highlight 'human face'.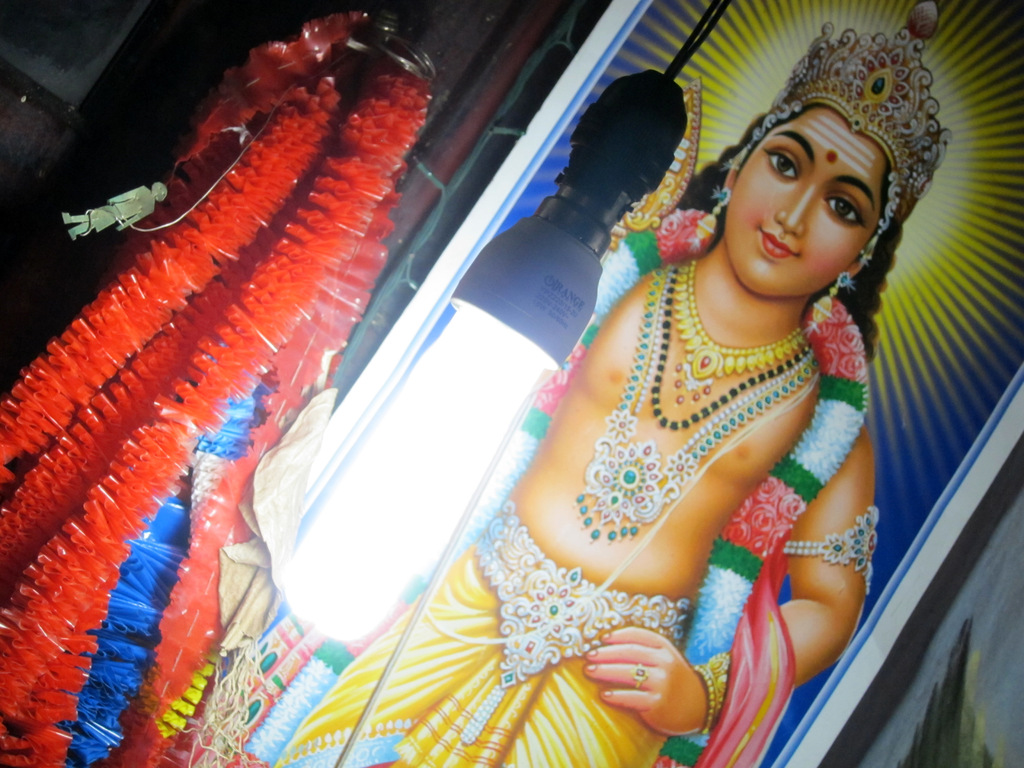
Highlighted region: {"left": 725, "top": 105, "right": 884, "bottom": 297}.
